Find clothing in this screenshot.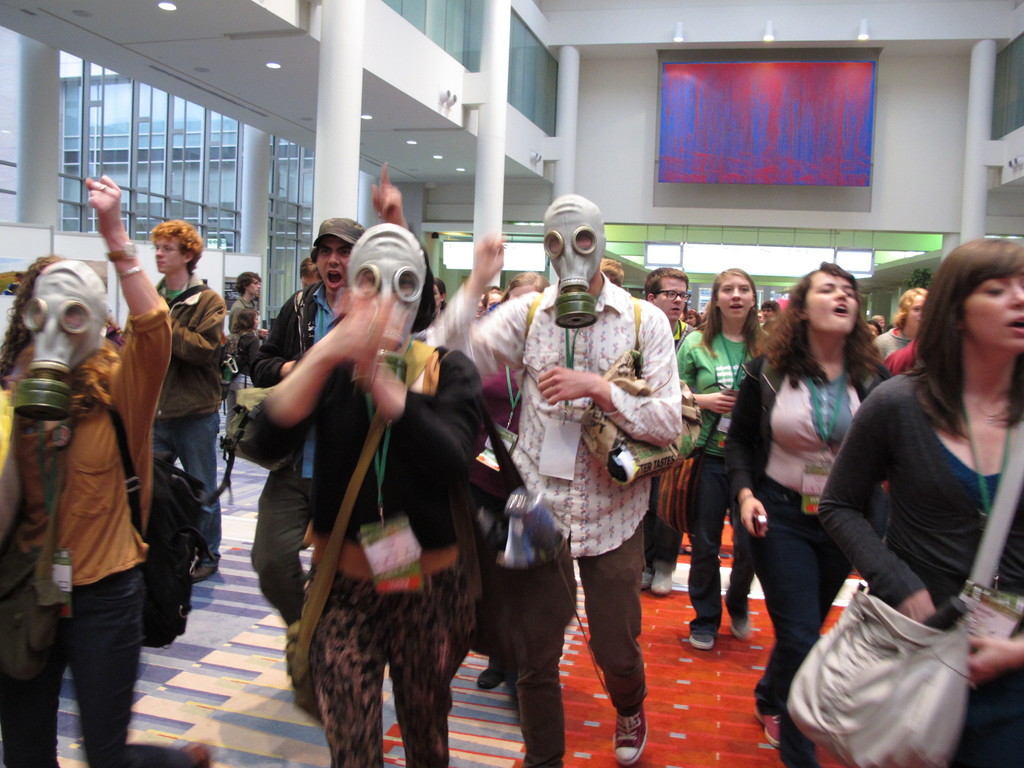
The bounding box for clothing is l=886, t=336, r=916, b=372.
